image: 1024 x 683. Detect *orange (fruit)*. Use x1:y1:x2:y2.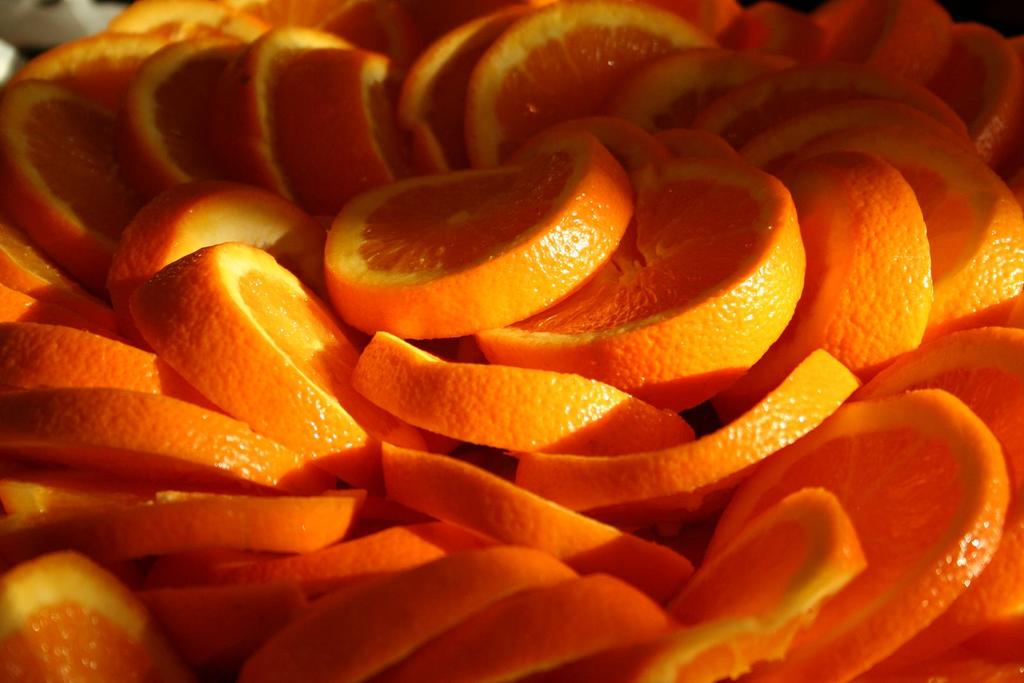
337:0:419:63.
